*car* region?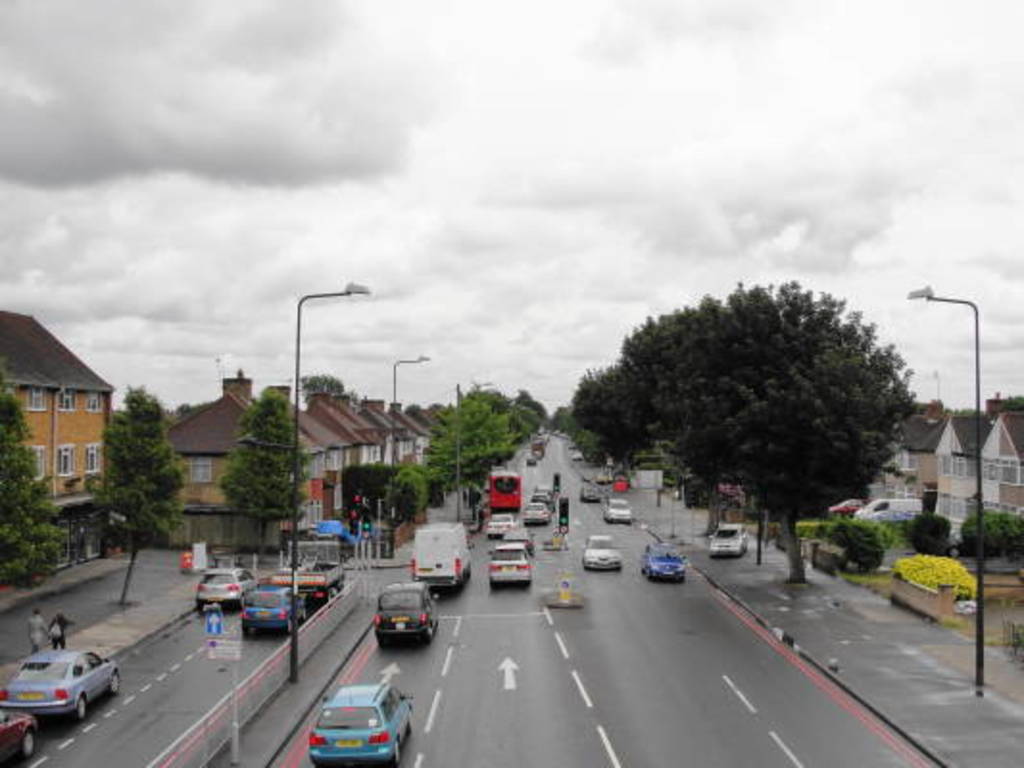
bbox=(601, 492, 628, 520)
